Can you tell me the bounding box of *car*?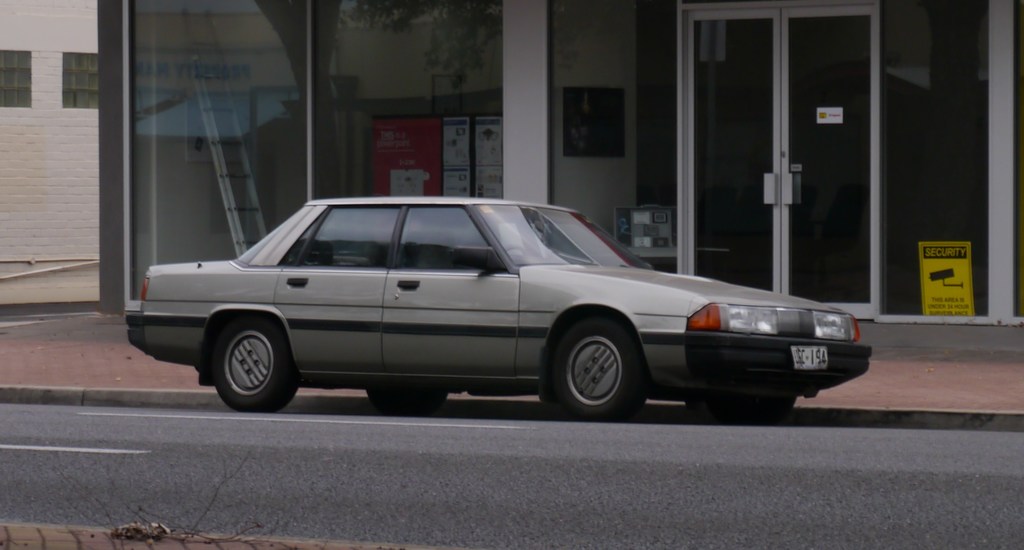
box=[124, 190, 876, 423].
